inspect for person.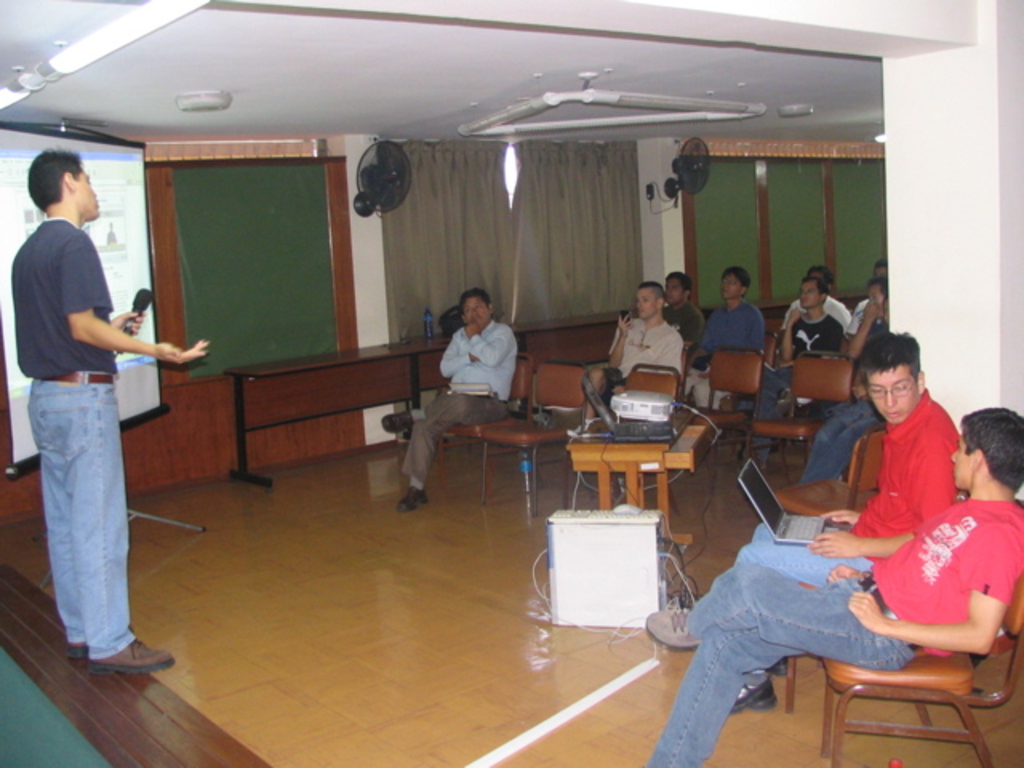
Inspection: {"x1": 725, "y1": 326, "x2": 962, "y2": 717}.
